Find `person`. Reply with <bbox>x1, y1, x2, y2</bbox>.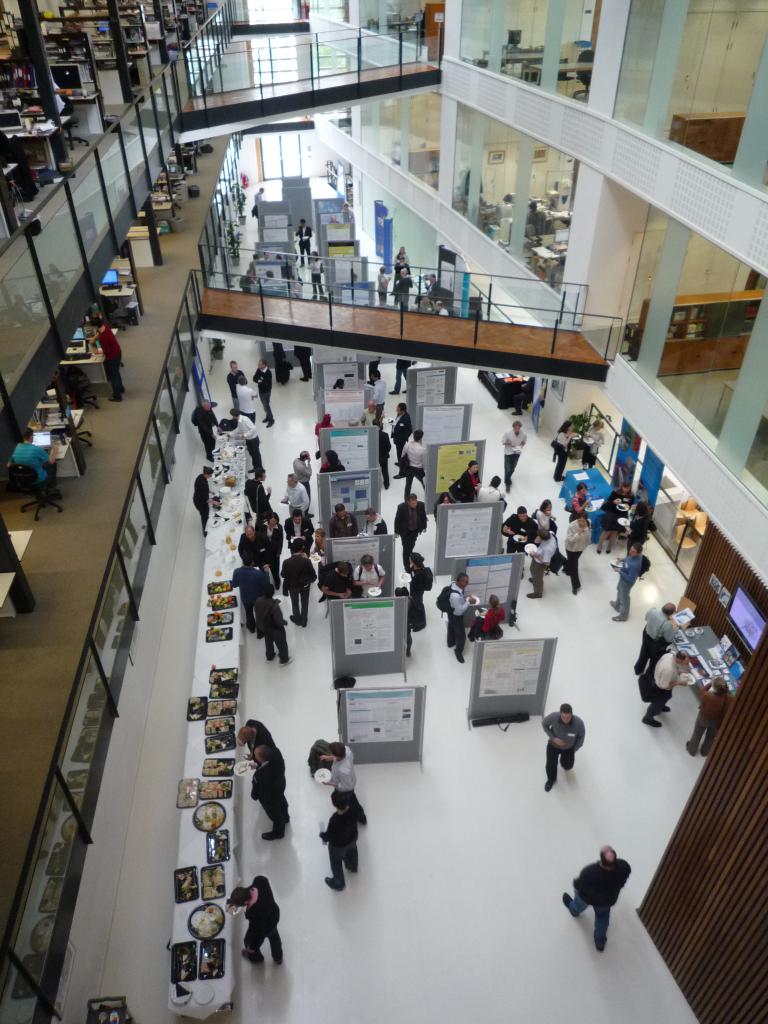
<bbox>561, 843, 632, 951</bbox>.
